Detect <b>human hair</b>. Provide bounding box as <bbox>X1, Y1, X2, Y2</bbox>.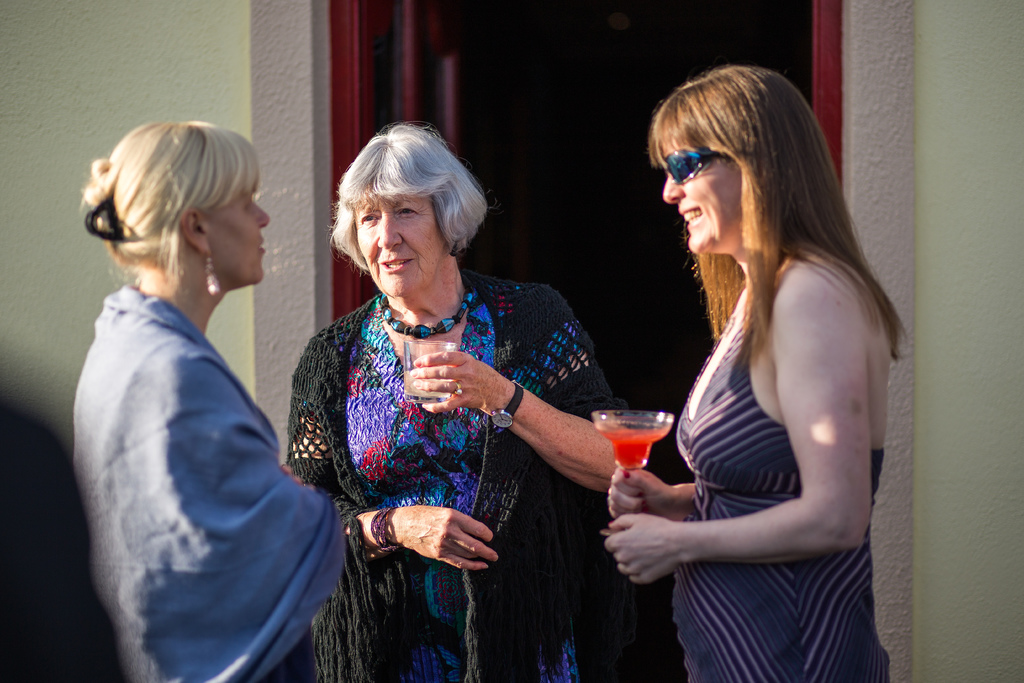
<bbox>646, 63, 909, 365</bbox>.
